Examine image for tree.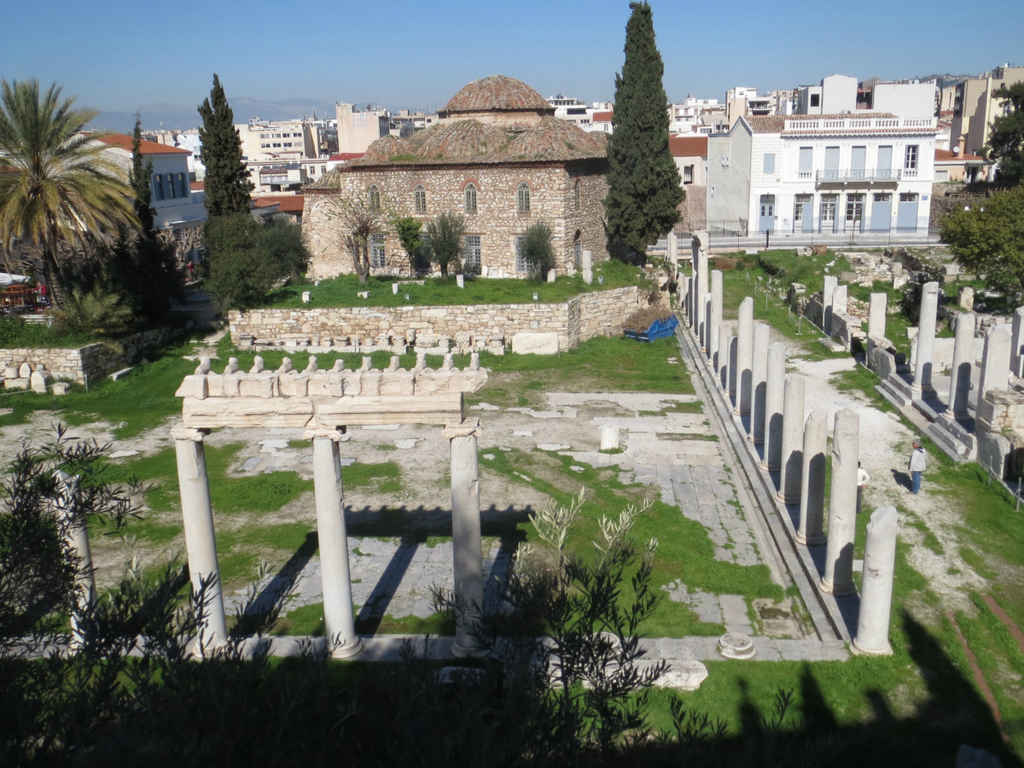
Examination result: <region>314, 189, 393, 285</region>.
